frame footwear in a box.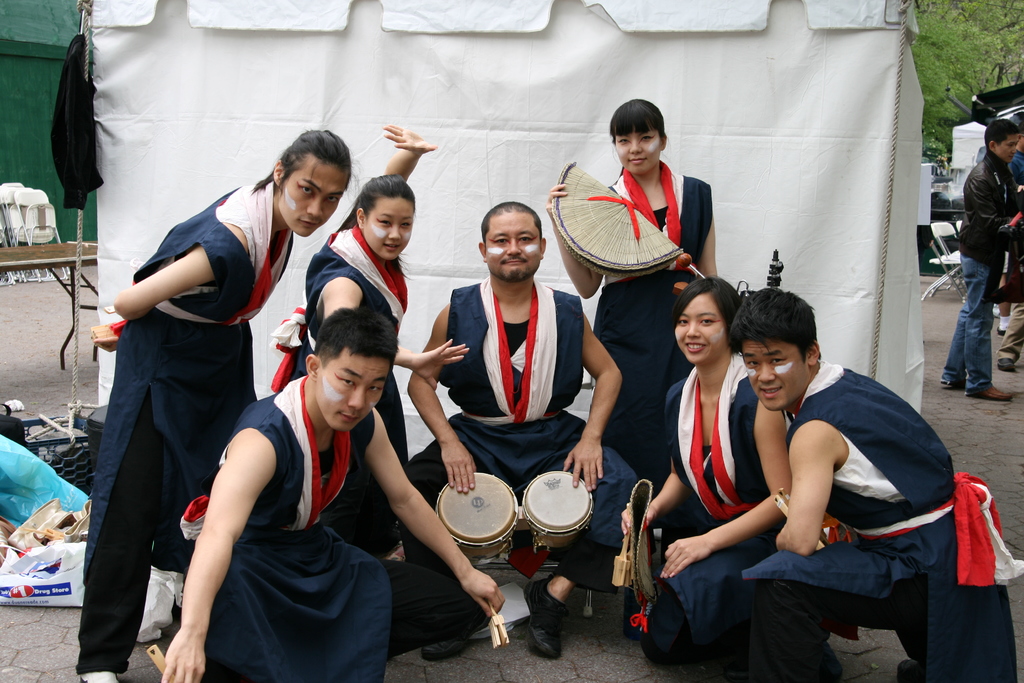
<region>421, 604, 493, 662</region>.
